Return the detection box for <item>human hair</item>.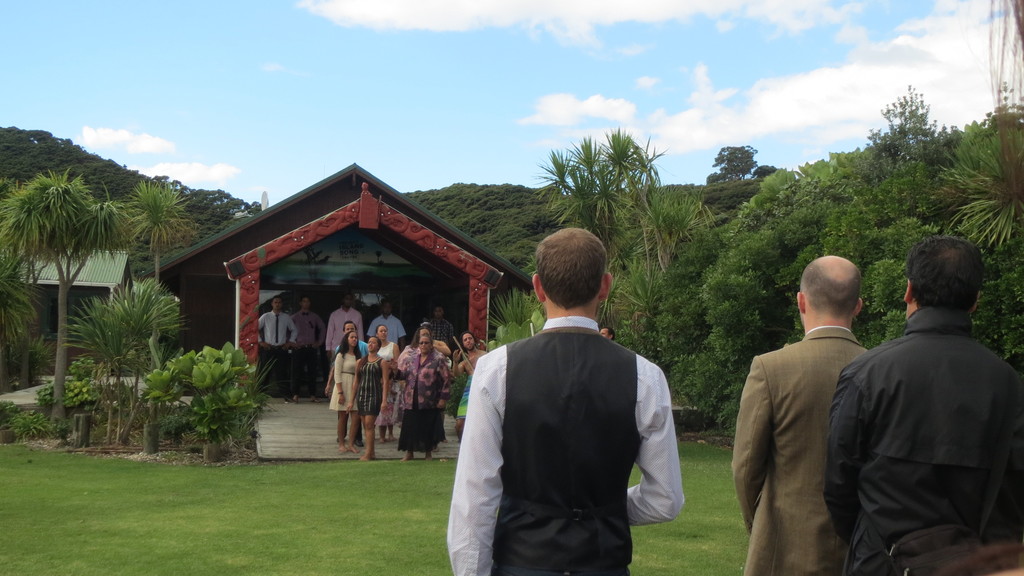
{"left": 459, "top": 332, "right": 476, "bottom": 349}.
